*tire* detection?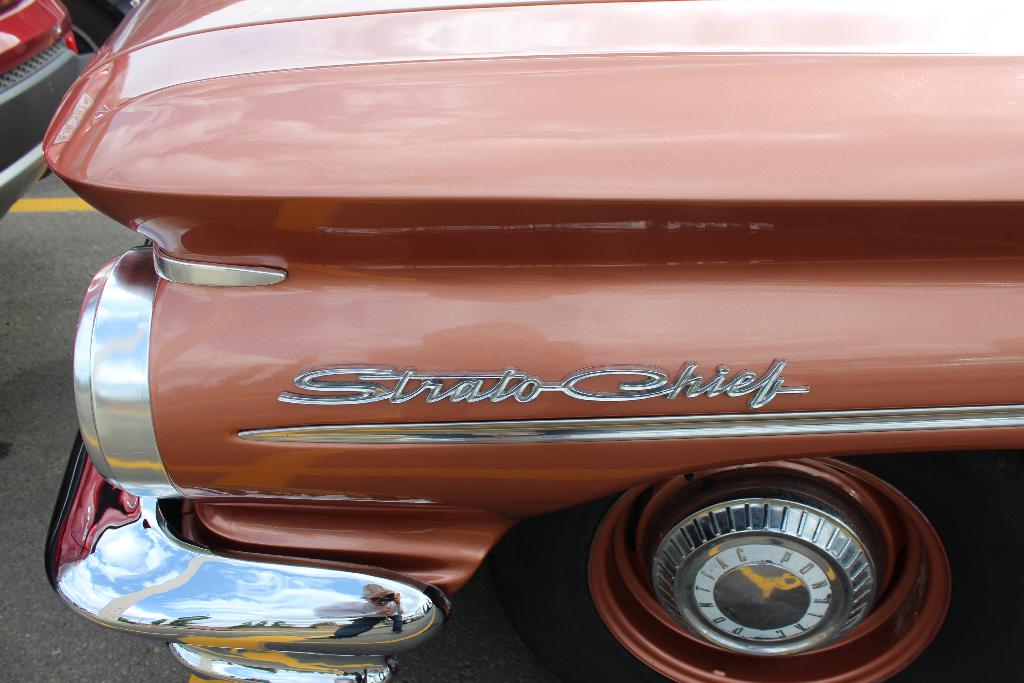
x1=486 y1=453 x2=1023 y2=682
